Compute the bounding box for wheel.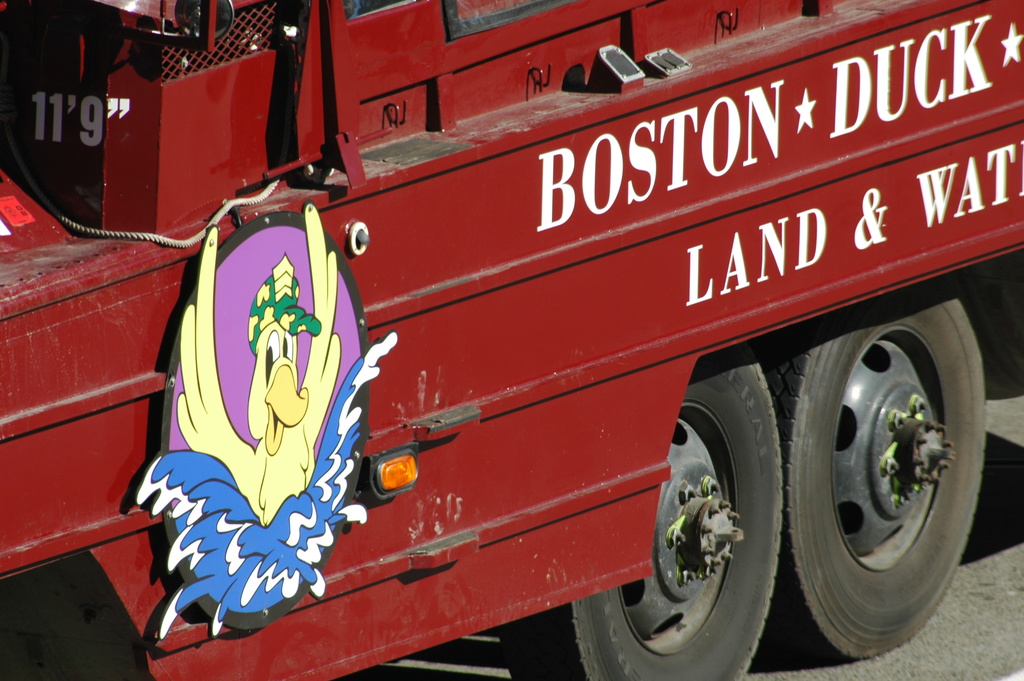
region(774, 299, 991, 662).
